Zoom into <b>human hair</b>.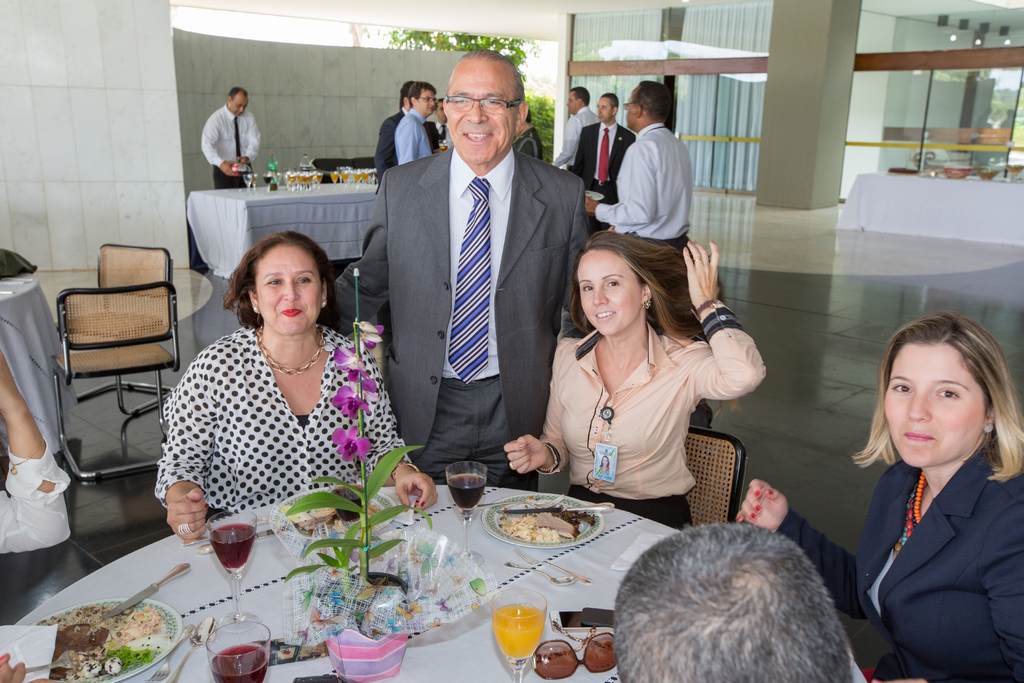
Zoom target: {"x1": 456, "y1": 45, "x2": 526, "y2": 95}.
